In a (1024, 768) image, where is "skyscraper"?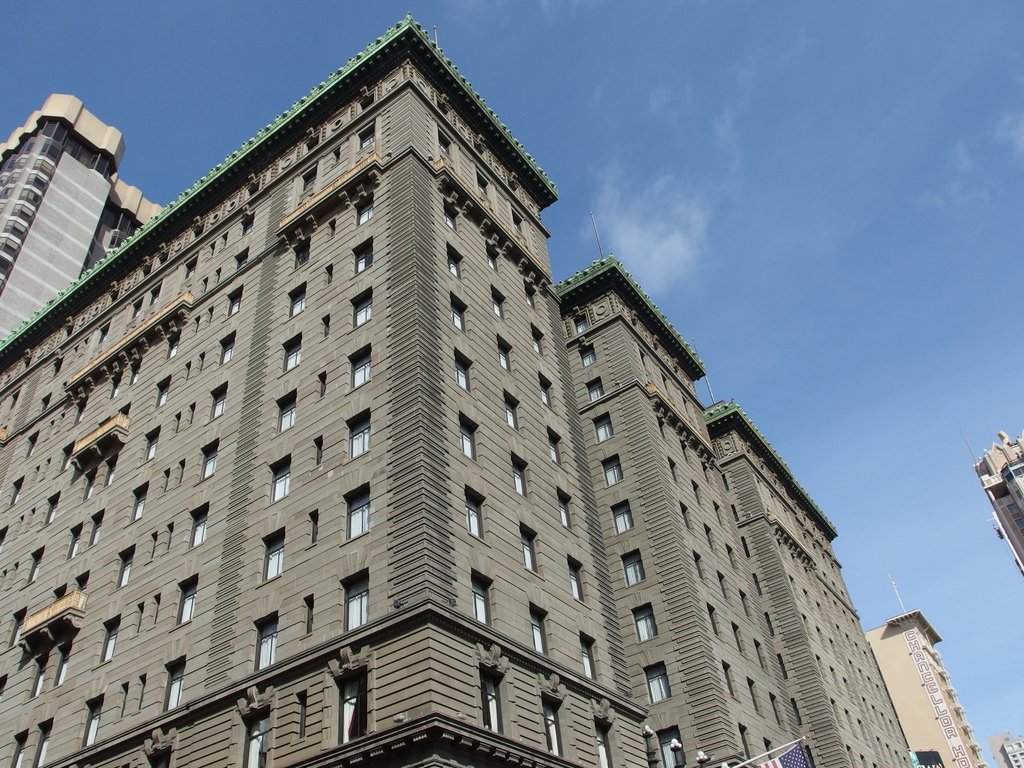
crop(855, 597, 994, 767).
